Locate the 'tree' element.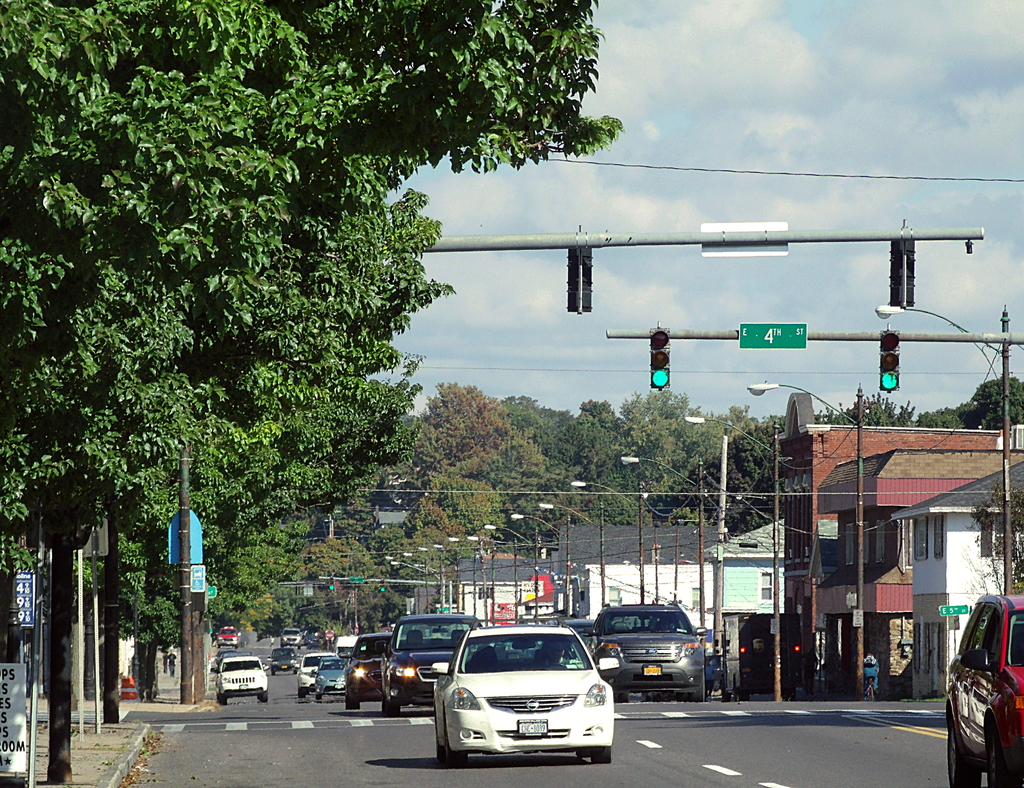
Element bbox: pyautogui.locateOnScreen(617, 376, 703, 480).
